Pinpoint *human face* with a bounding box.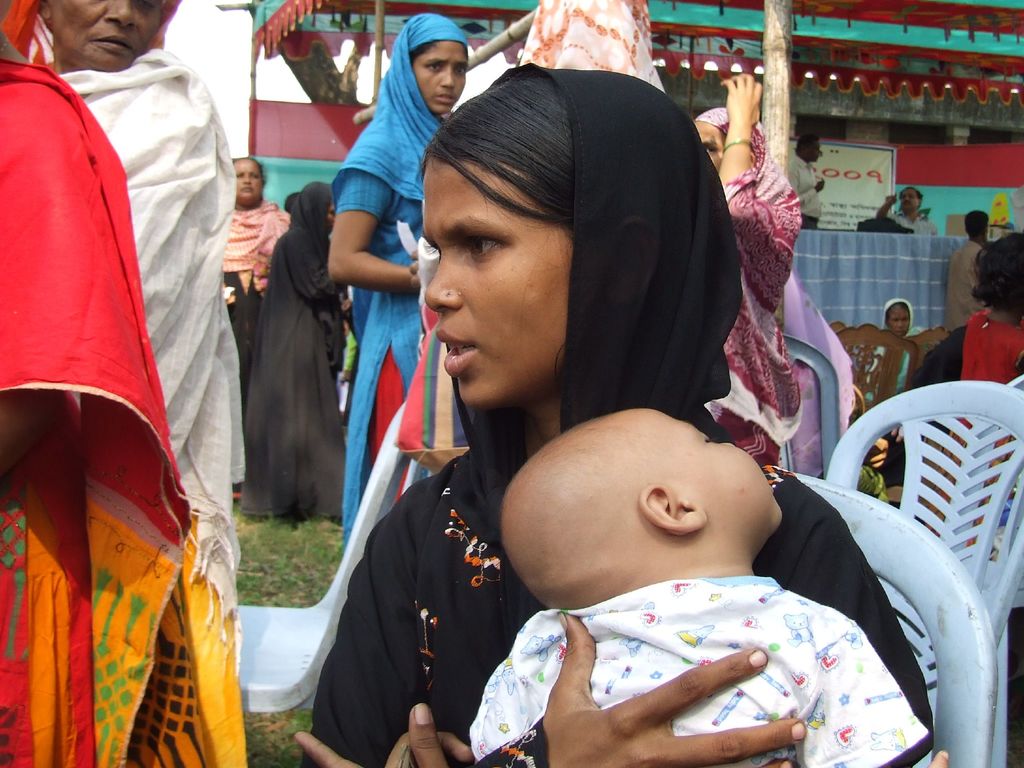
detection(810, 140, 817, 164).
